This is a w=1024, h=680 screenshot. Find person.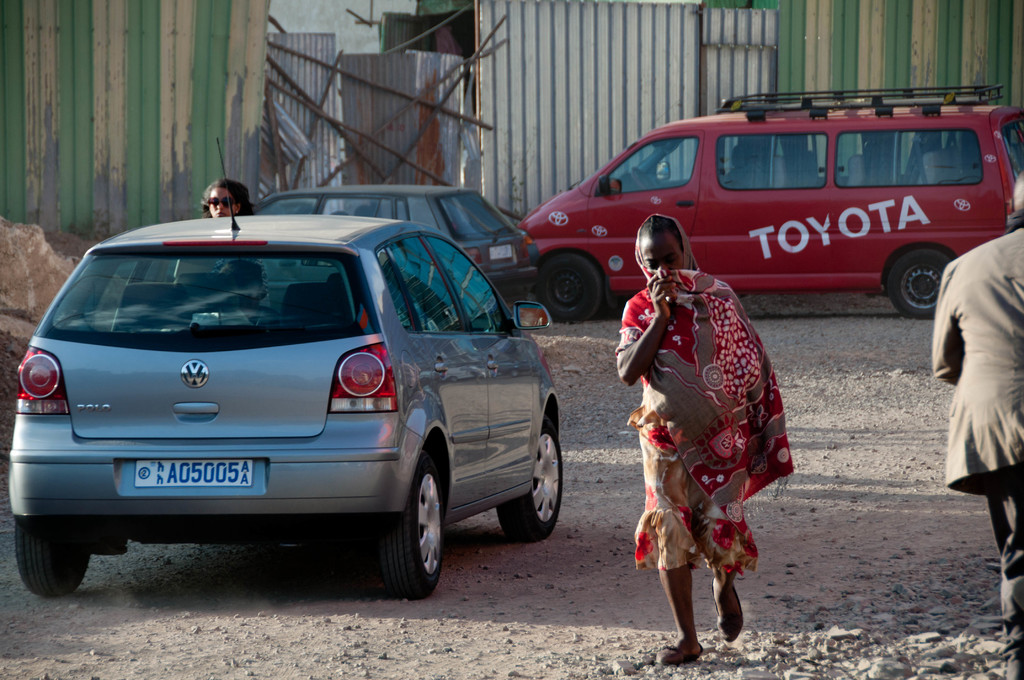
Bounding box: rect(218, 260, 259, 316).
